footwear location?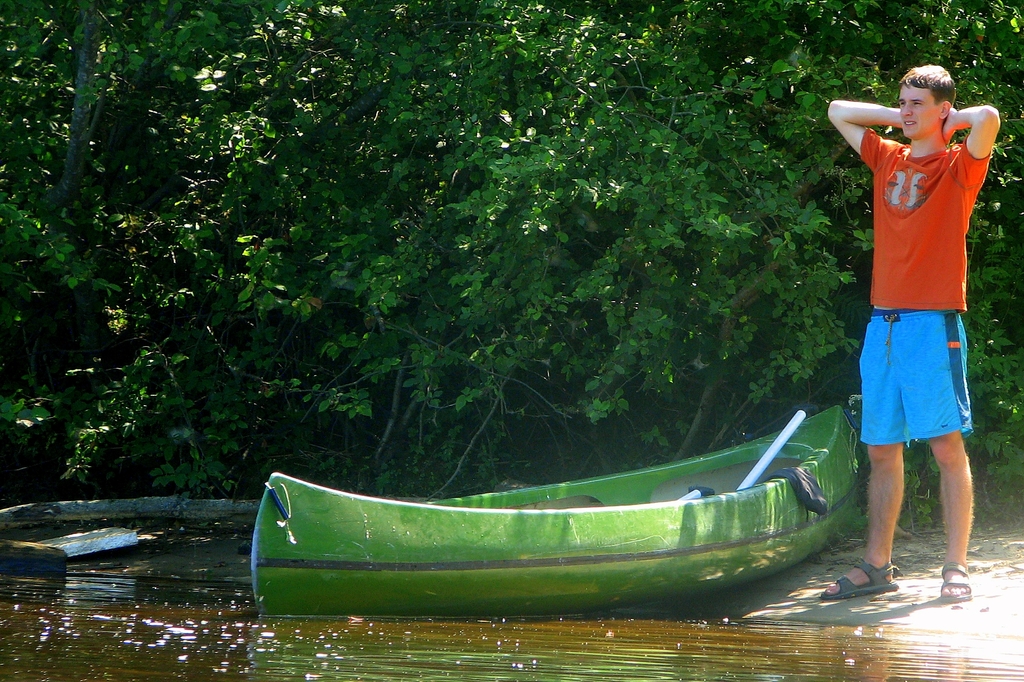
crop(937, 558, 973, 602)
